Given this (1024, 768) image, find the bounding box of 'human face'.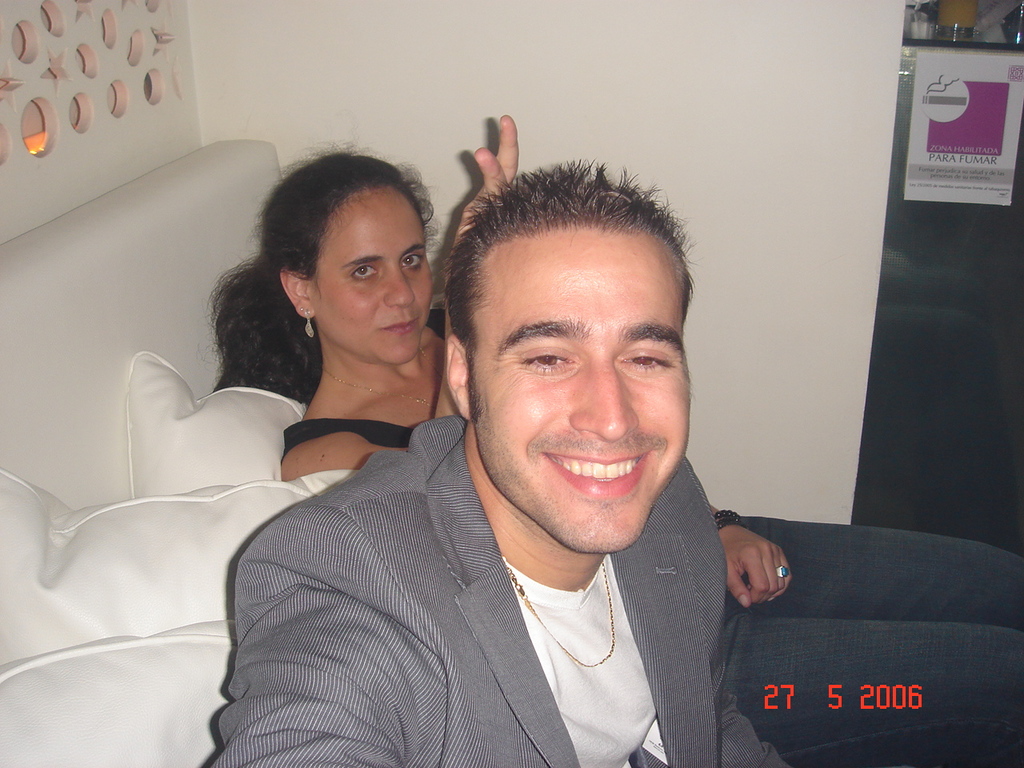
x1=470, y1=225, x2=689, y2=557.
